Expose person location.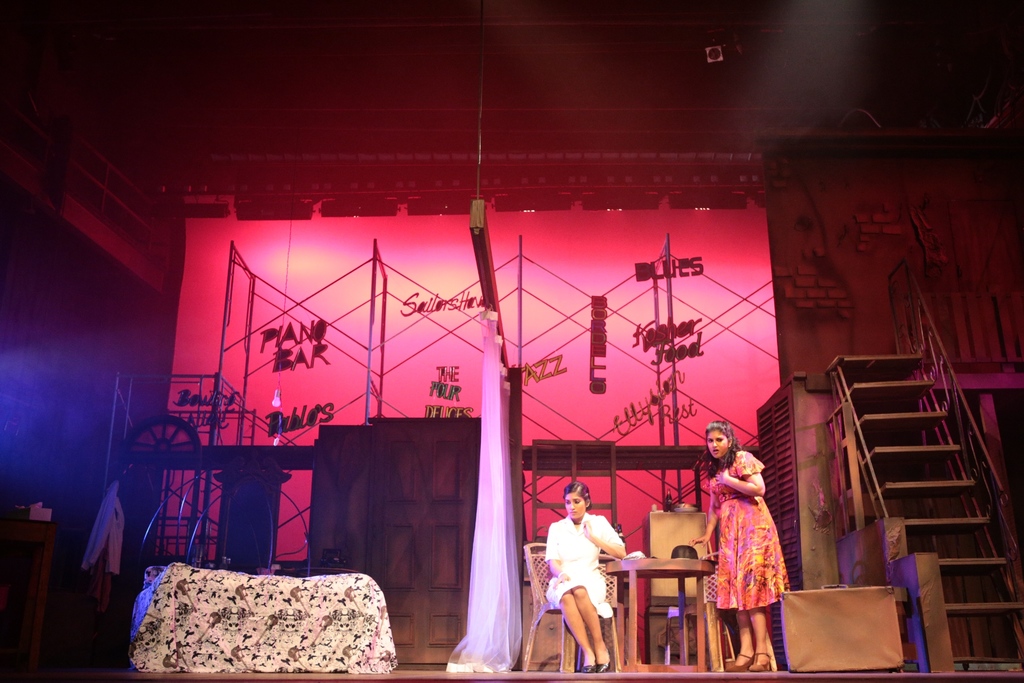
Exposed at {"x1": 689, "y1": 416, "x2": 798, "y2": 679}.
